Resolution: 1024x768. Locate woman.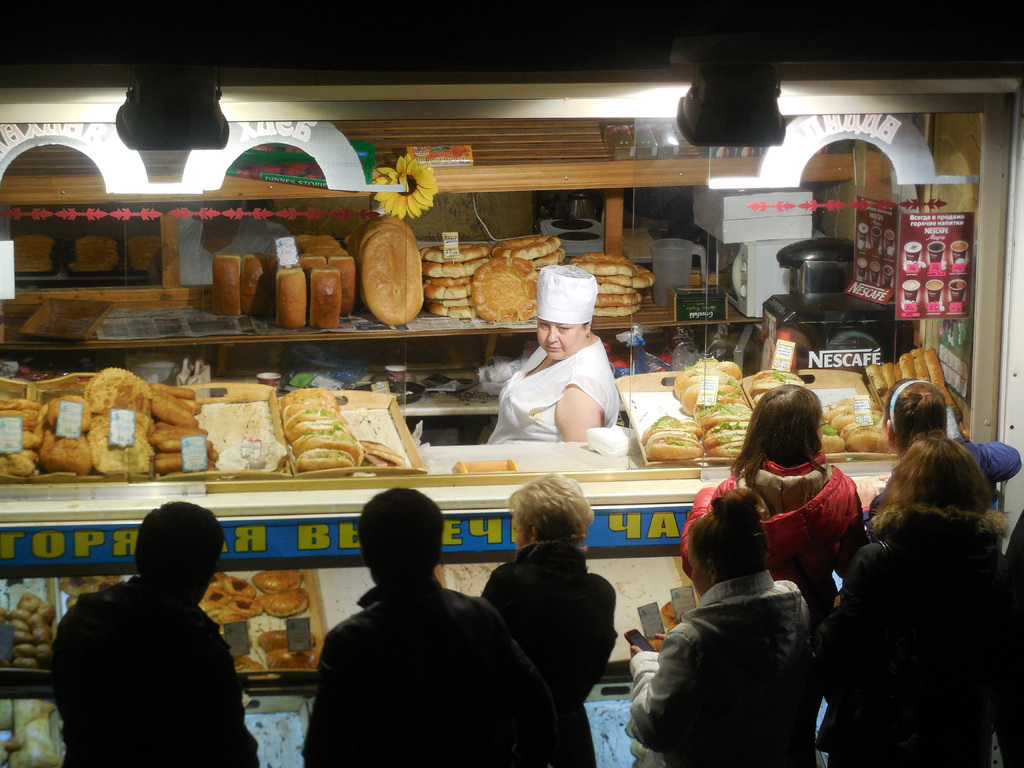
(625,493,821,767).
